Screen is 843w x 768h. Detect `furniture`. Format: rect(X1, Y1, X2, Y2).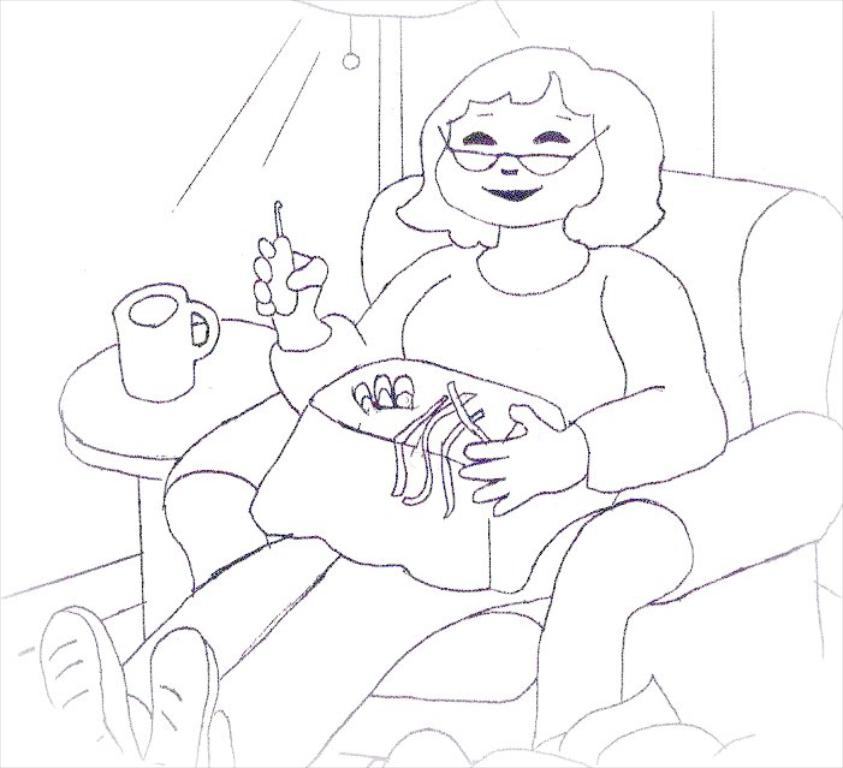
rect(159, 173, 842, 767).
